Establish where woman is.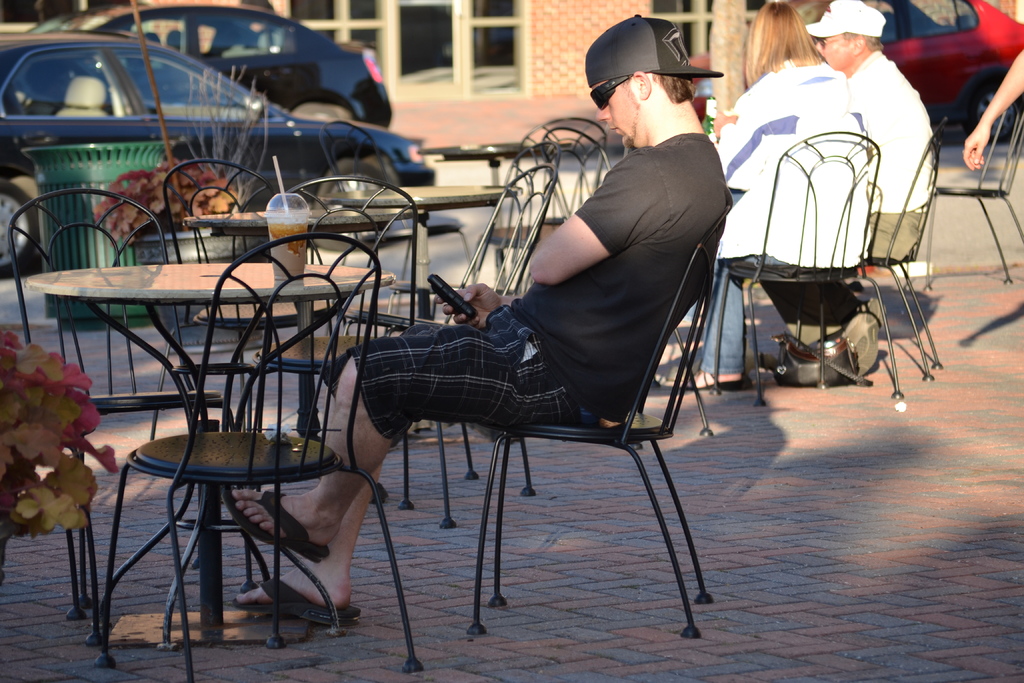
Established at x1=668 y1=0 x2=872 y2=391.
